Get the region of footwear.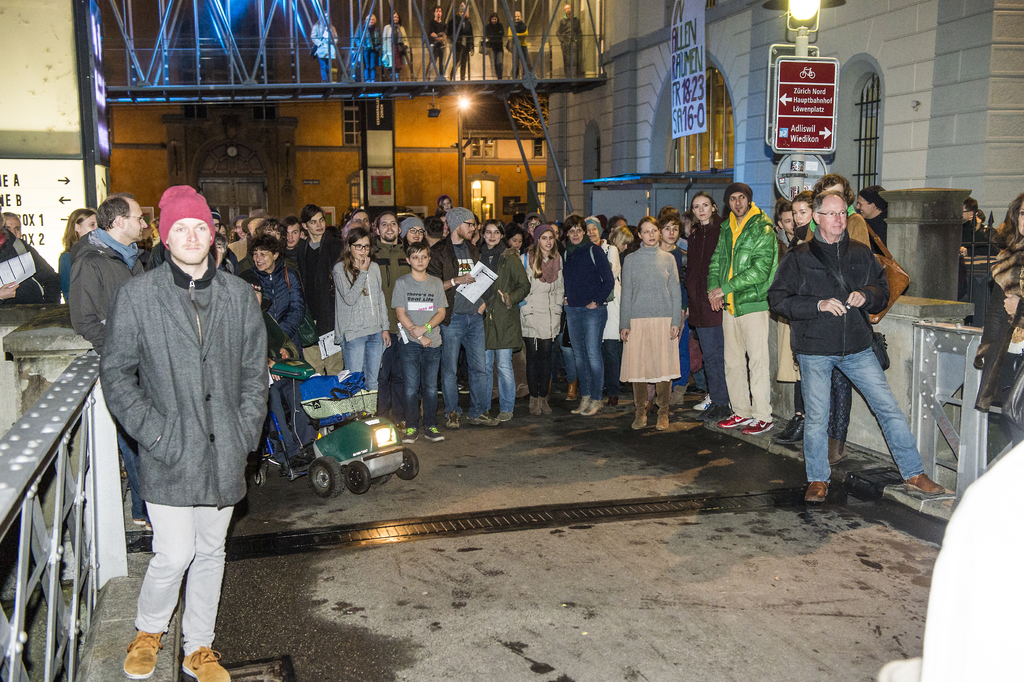
(605,396,620,407).
